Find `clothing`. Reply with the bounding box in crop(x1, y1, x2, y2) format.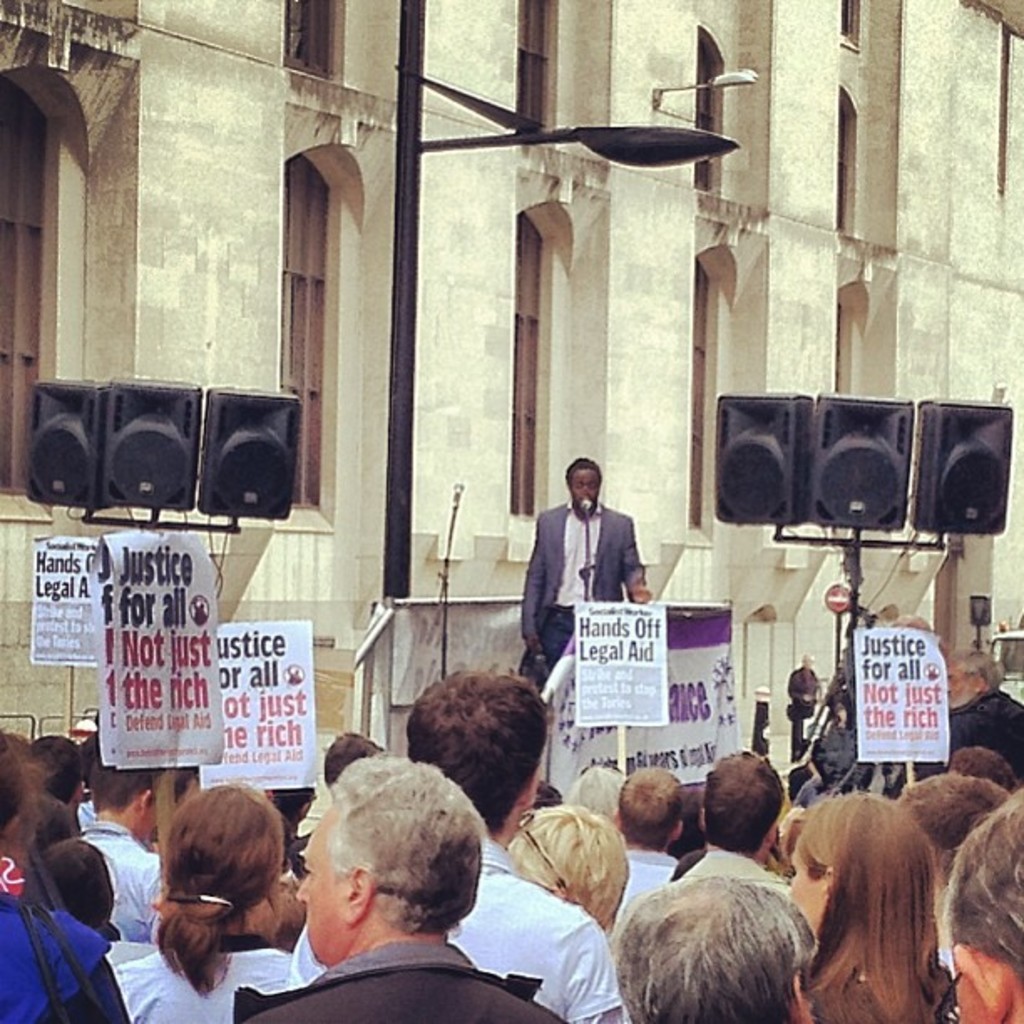
crop(294, 825, 621, 1022).
